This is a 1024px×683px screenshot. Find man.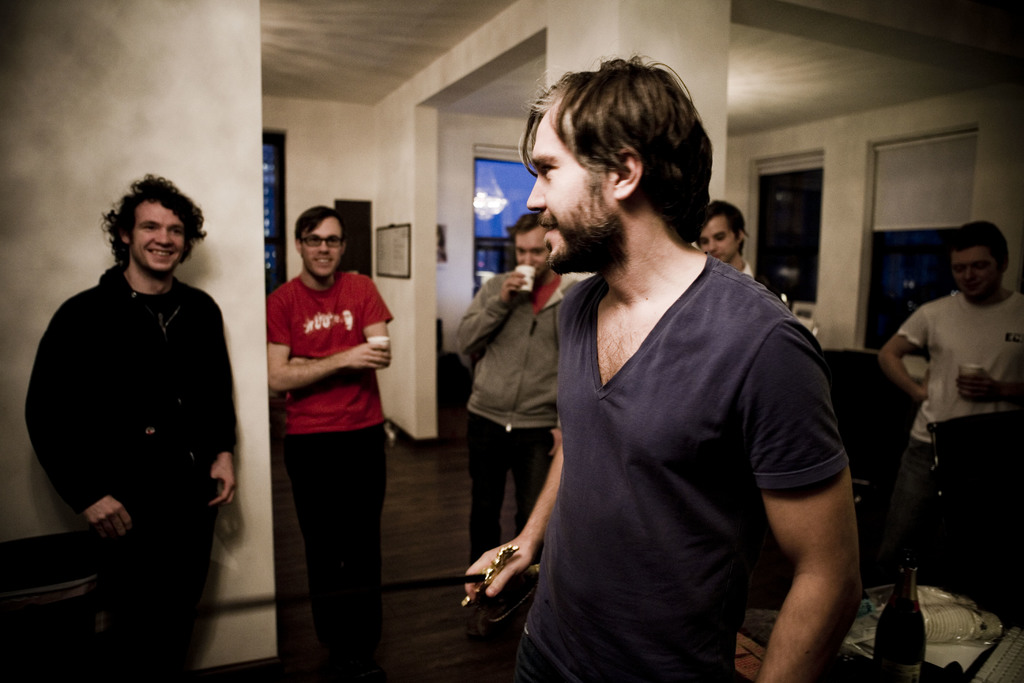
Bounding box: 878:219:1023:564.
